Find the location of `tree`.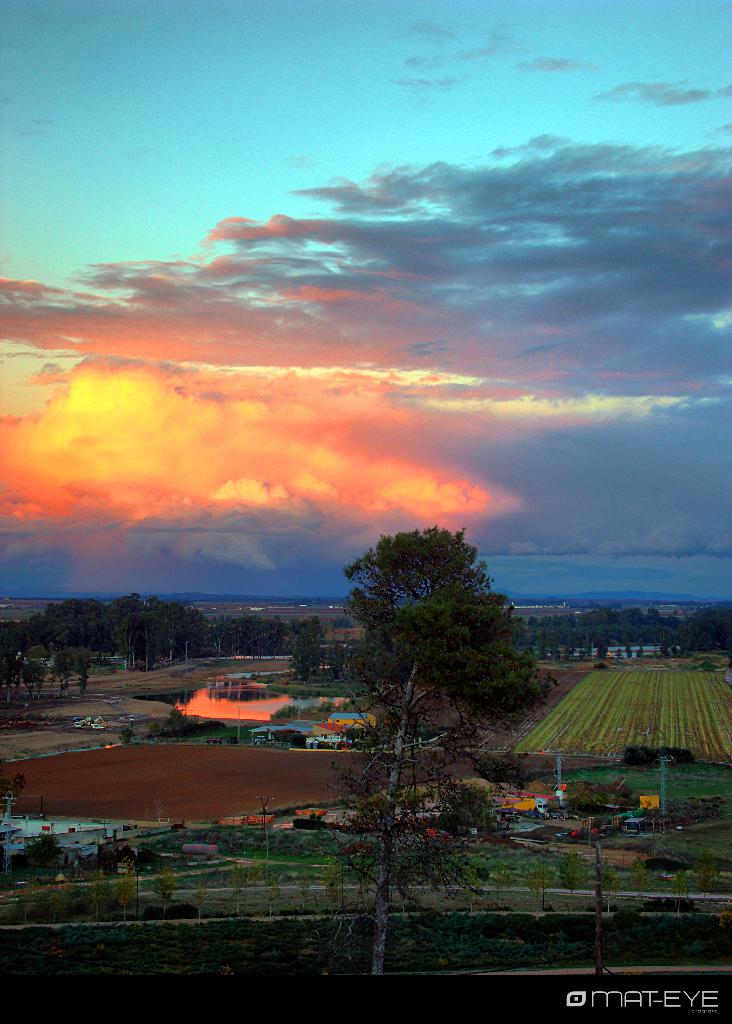
Location: 589,867,610,909.
